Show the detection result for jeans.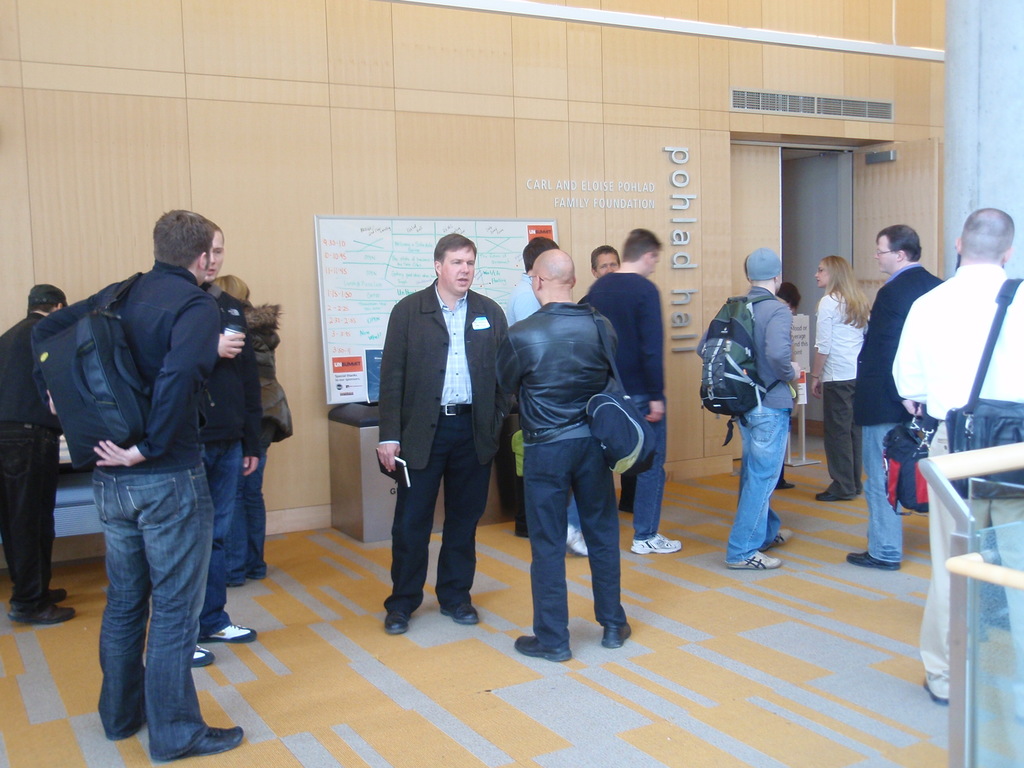
region(244, 438, 275, 577).
